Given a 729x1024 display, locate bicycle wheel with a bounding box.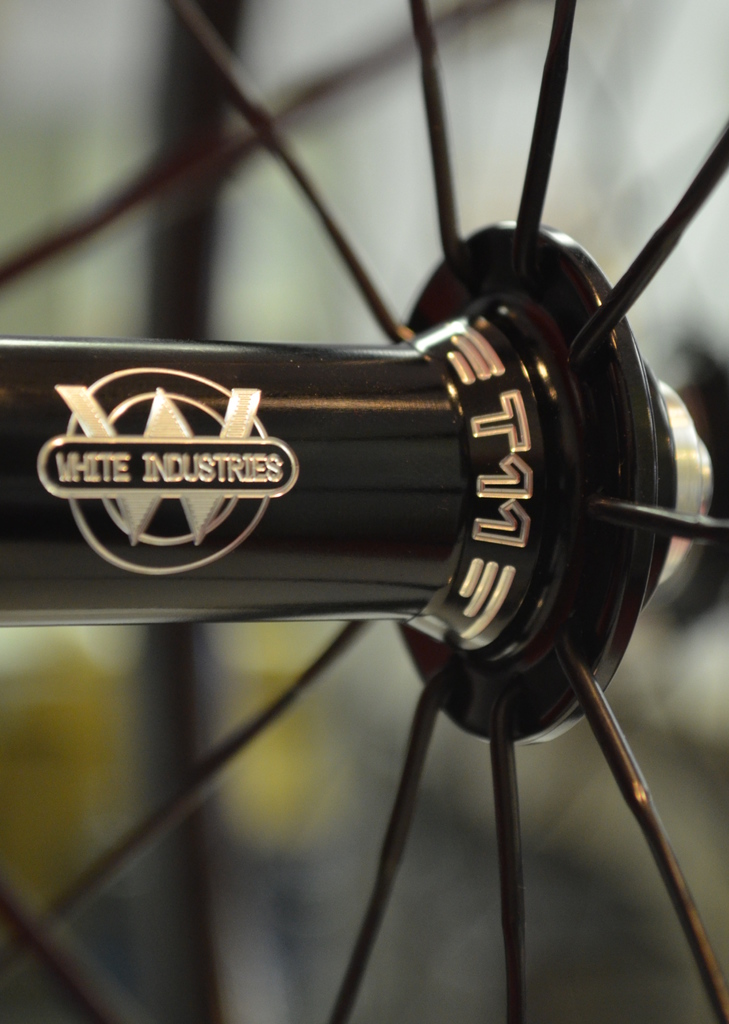
Located: (0, 0, 728, 1018).
